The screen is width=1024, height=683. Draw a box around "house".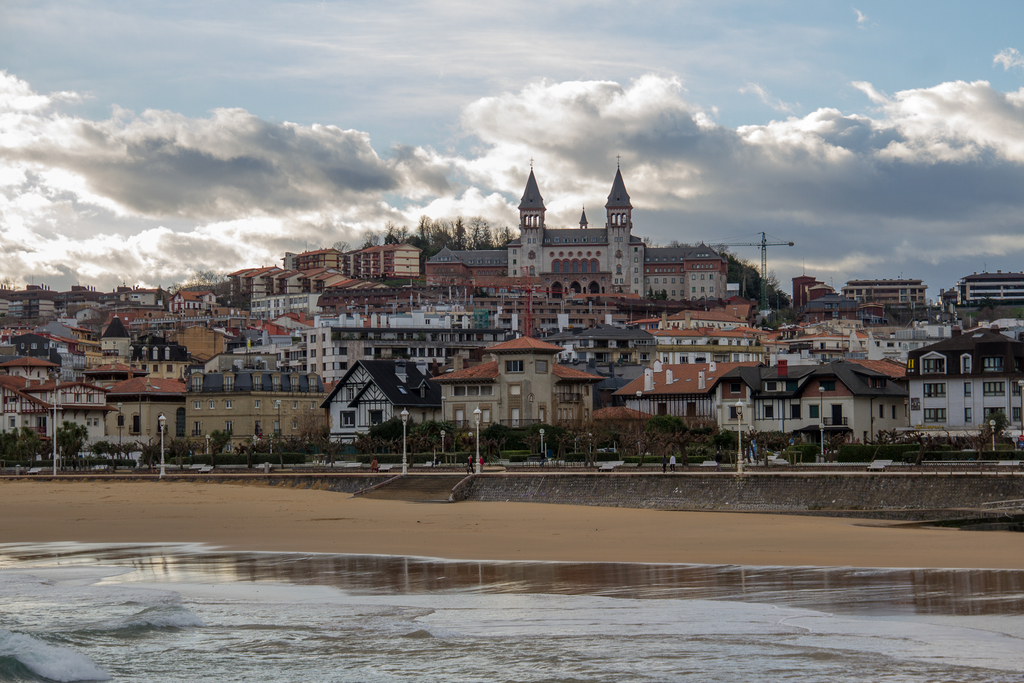
select_region(119, 381, 180, 425).
